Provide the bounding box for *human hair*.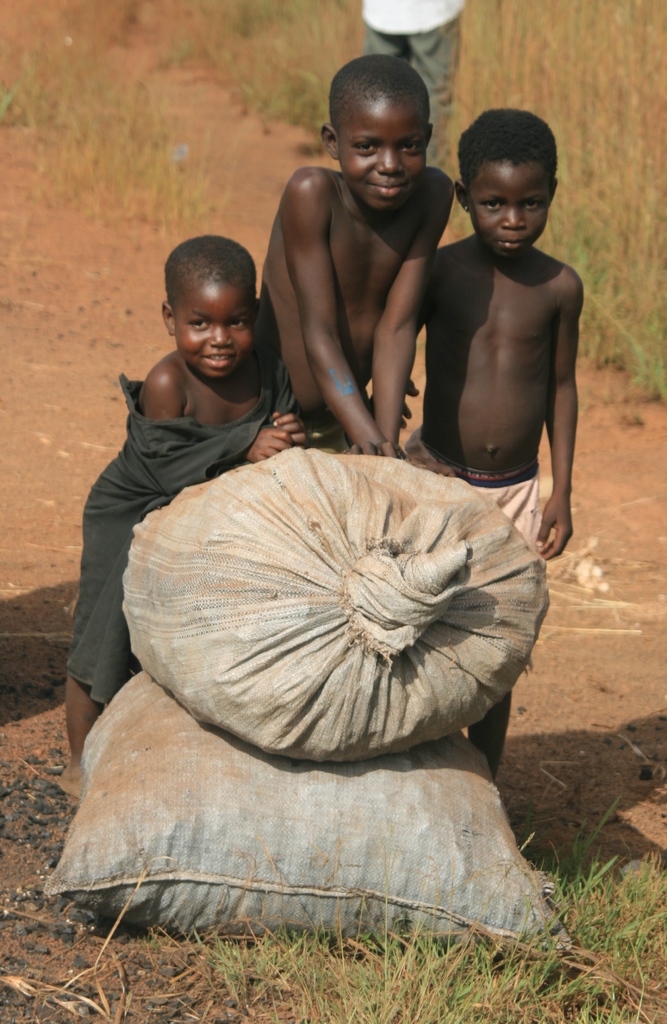
(left=167, top=239, right=254, bottom=301).
